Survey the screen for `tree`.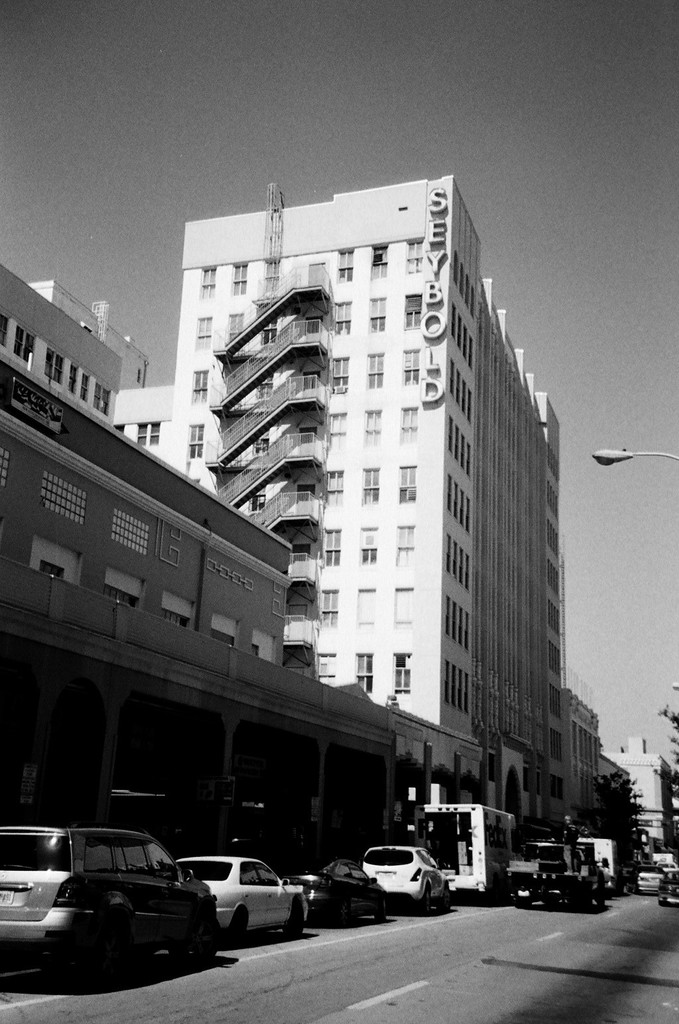
Survey found: <box>579,779,643,875</box>.
